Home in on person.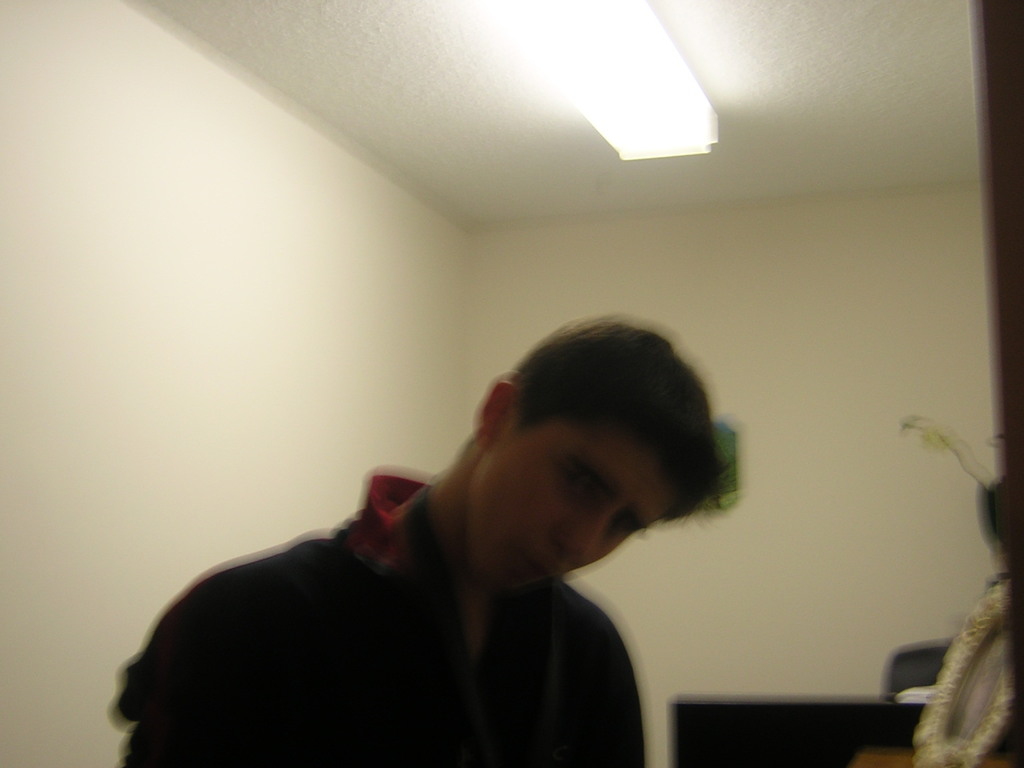
Homed in at region(141, 300, 777, 757).
